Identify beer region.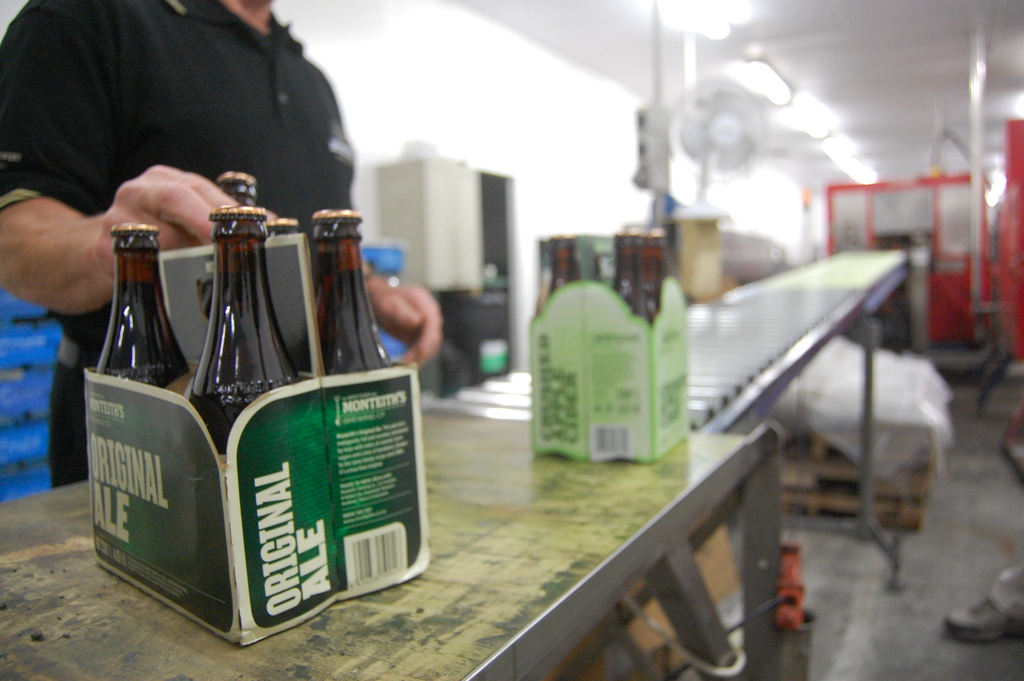
Region: [left=190, top=210, right=287, bottom=432].
